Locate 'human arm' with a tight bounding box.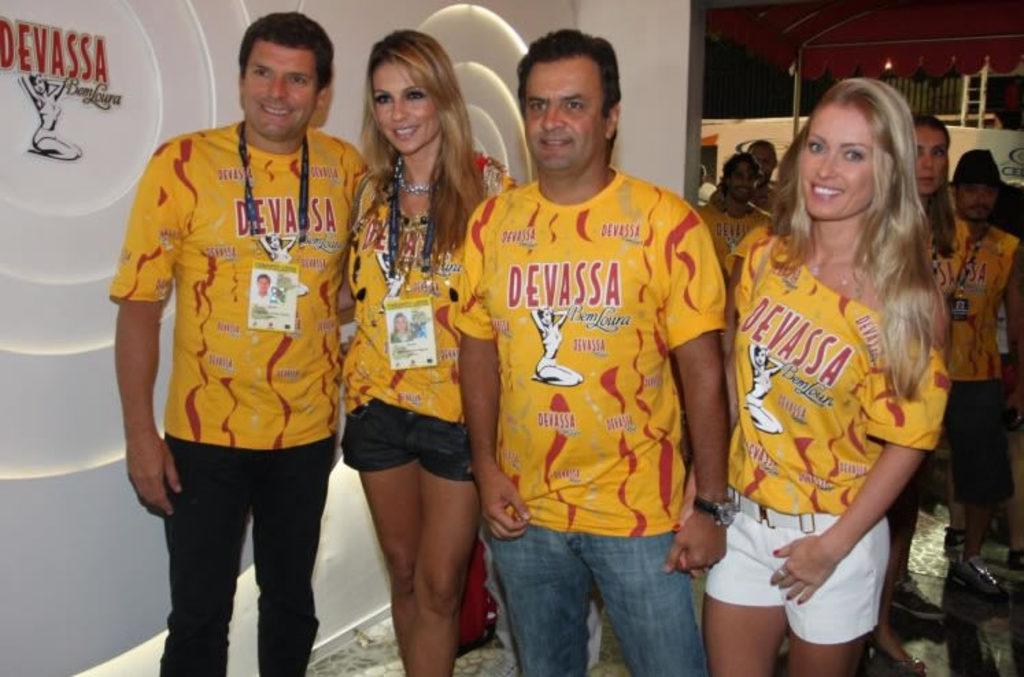
(659, 195, 731, 577).
